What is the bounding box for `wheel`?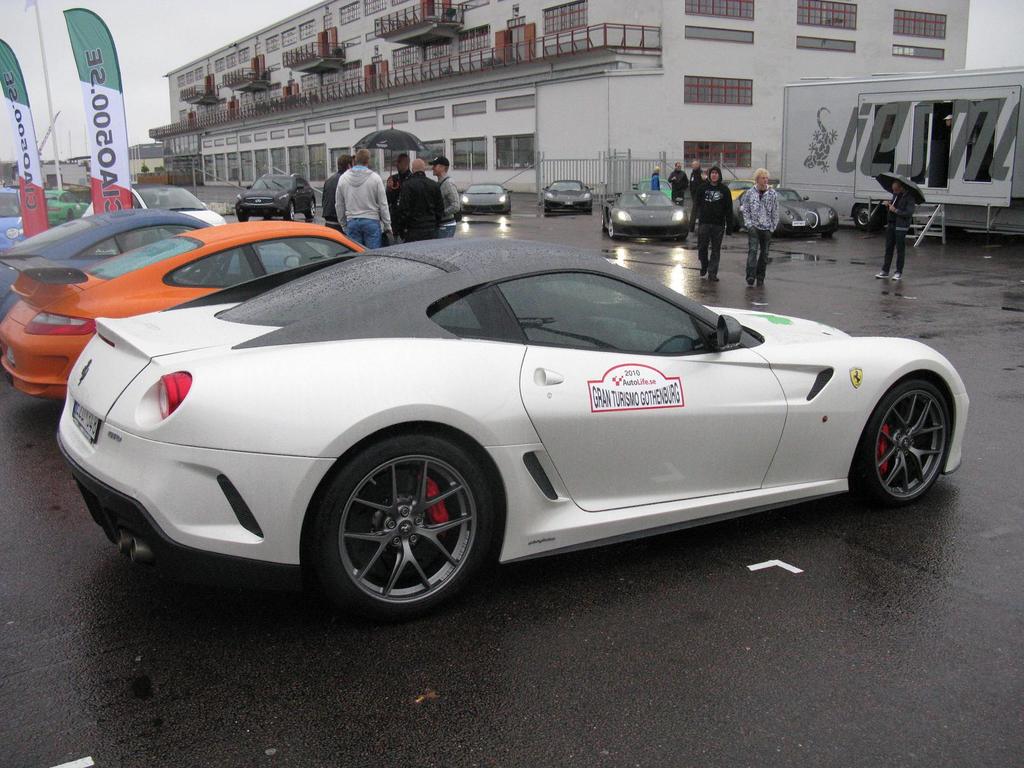
[x1=237, y1=216, x2=250, y2=222].
